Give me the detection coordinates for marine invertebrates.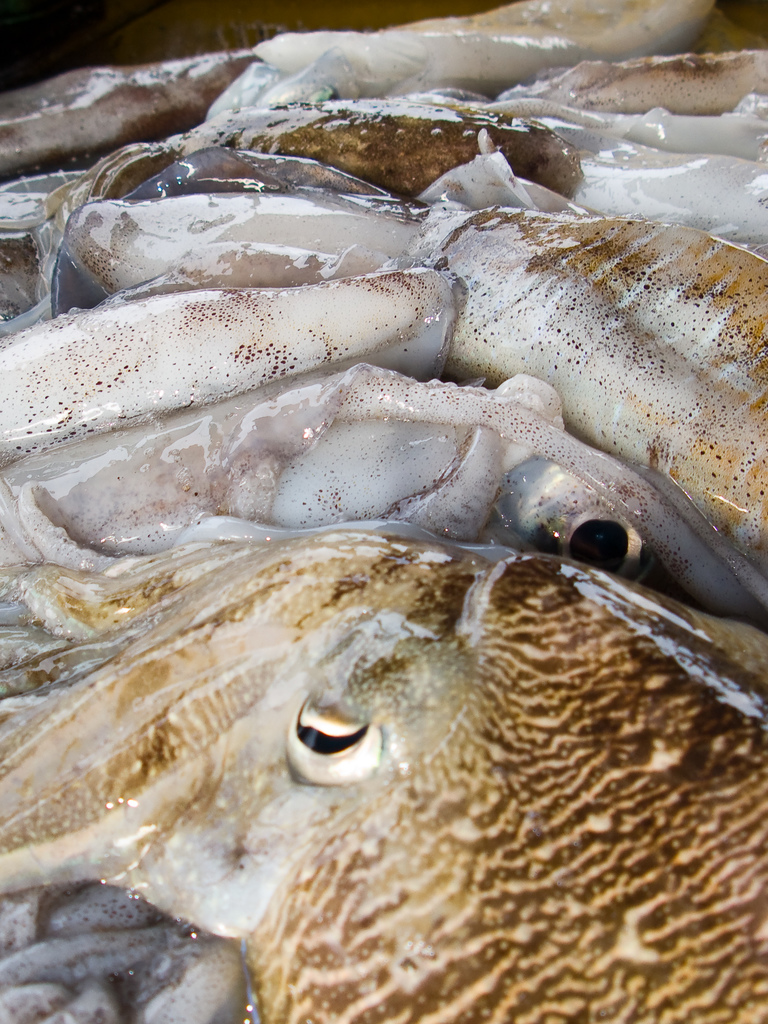
box=[490, 35, 767, 113].
